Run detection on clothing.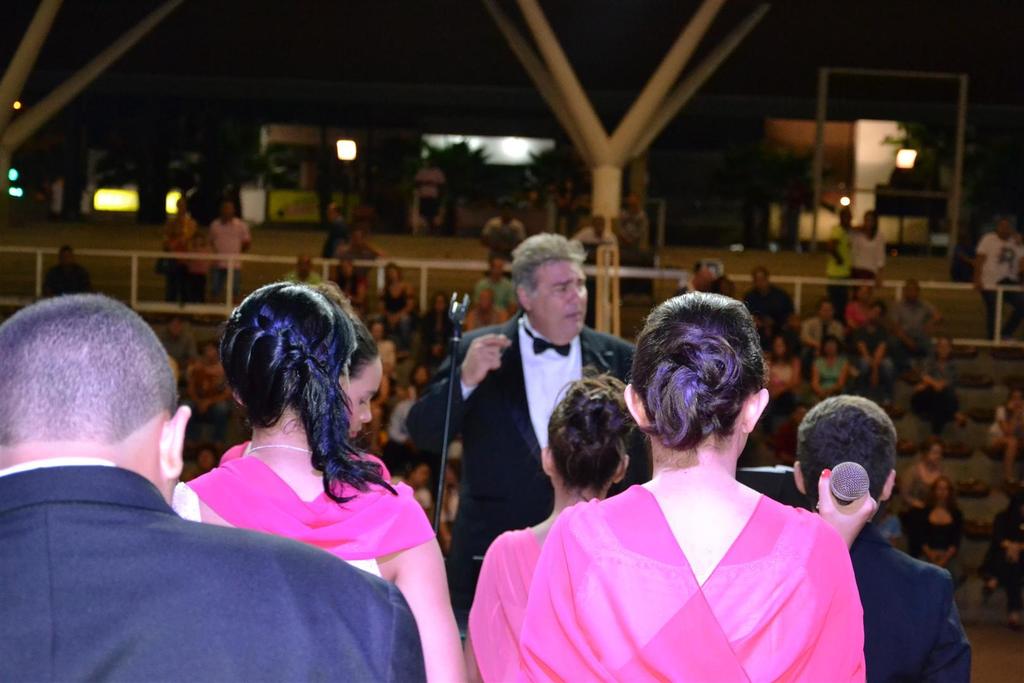
Result: {"left": 483, "top": 214, "right": 518, "bottom": 249}.
